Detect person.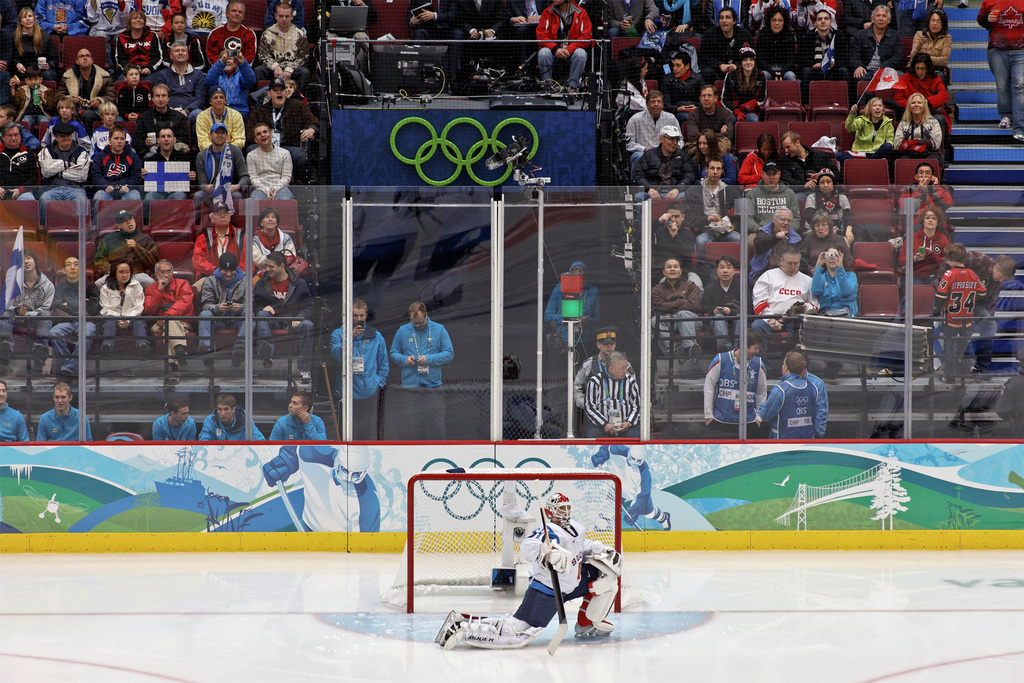
Detected at locate(97, 262, 163, 356).
